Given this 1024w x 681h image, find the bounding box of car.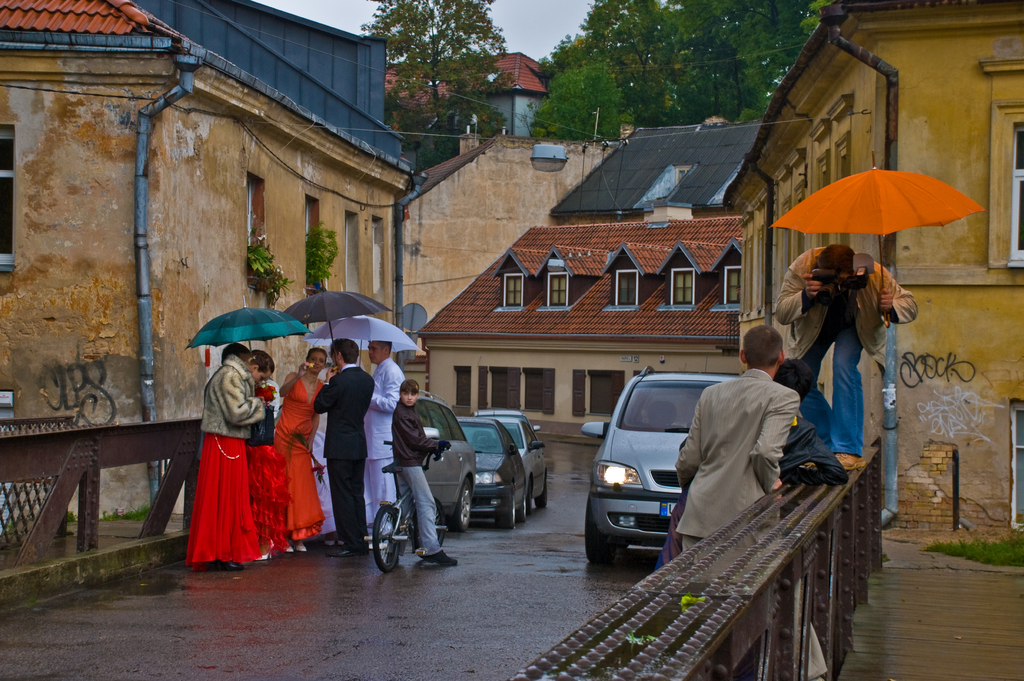
[577,366,739,571].
